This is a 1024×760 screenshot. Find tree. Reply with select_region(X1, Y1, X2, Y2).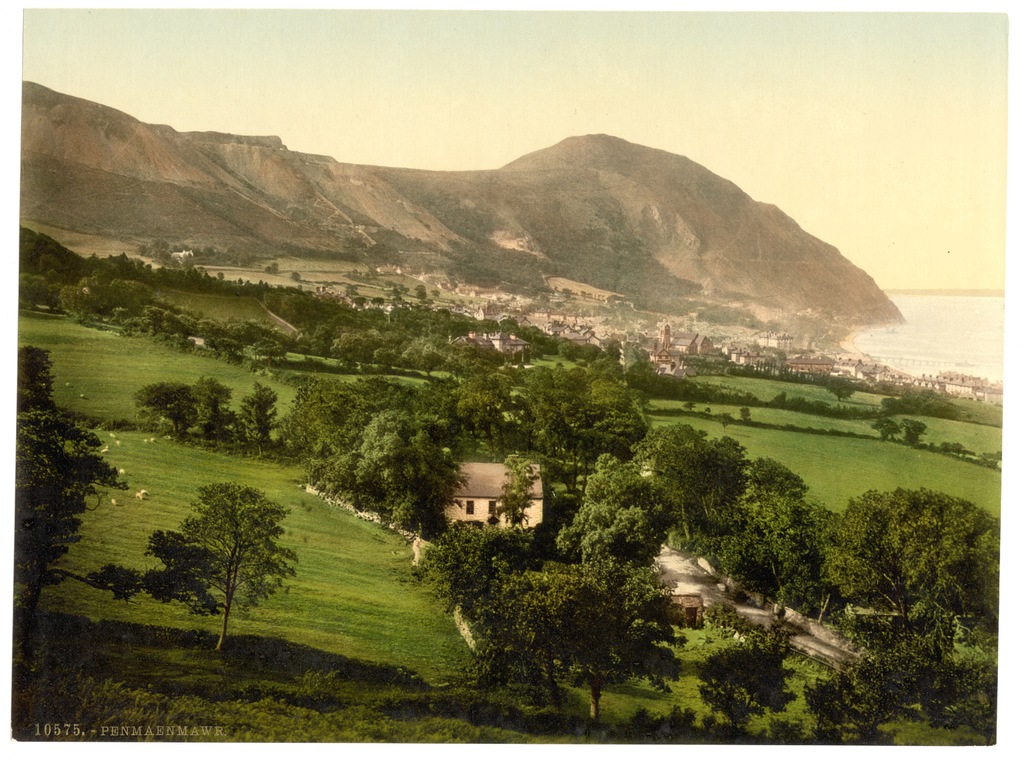
select_region(448, 317, 468, 336).
